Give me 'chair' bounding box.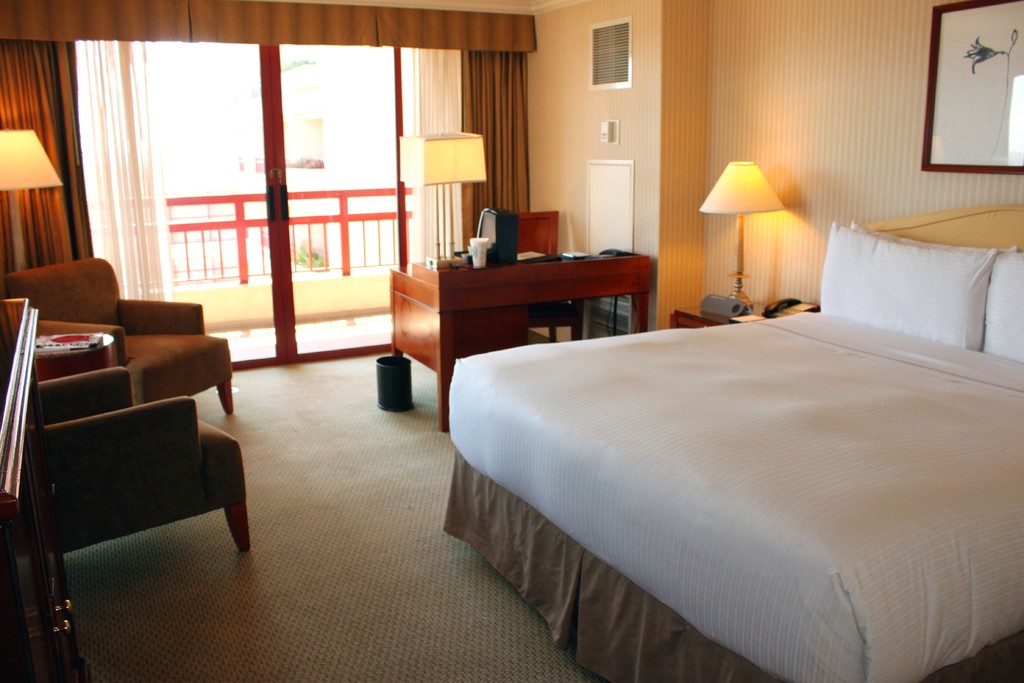
select_region(6, 338, 255, 590).
